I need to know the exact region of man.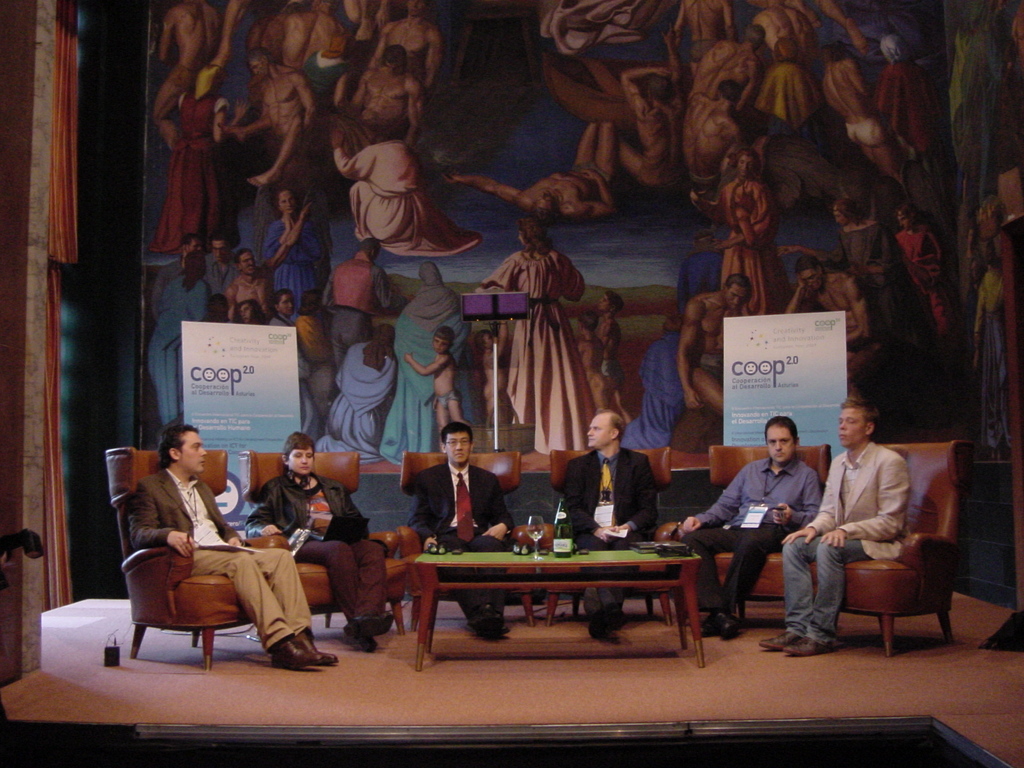
Region: (673, 271, 755, 409).
